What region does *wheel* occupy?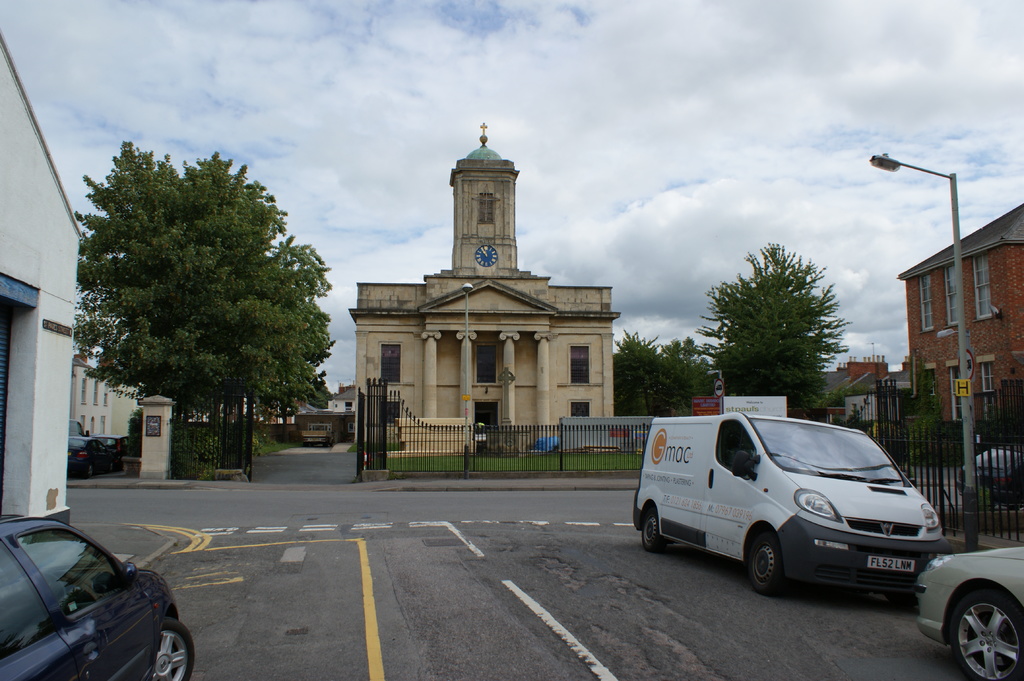
left=149, top=620, right=196, bottom=680.
